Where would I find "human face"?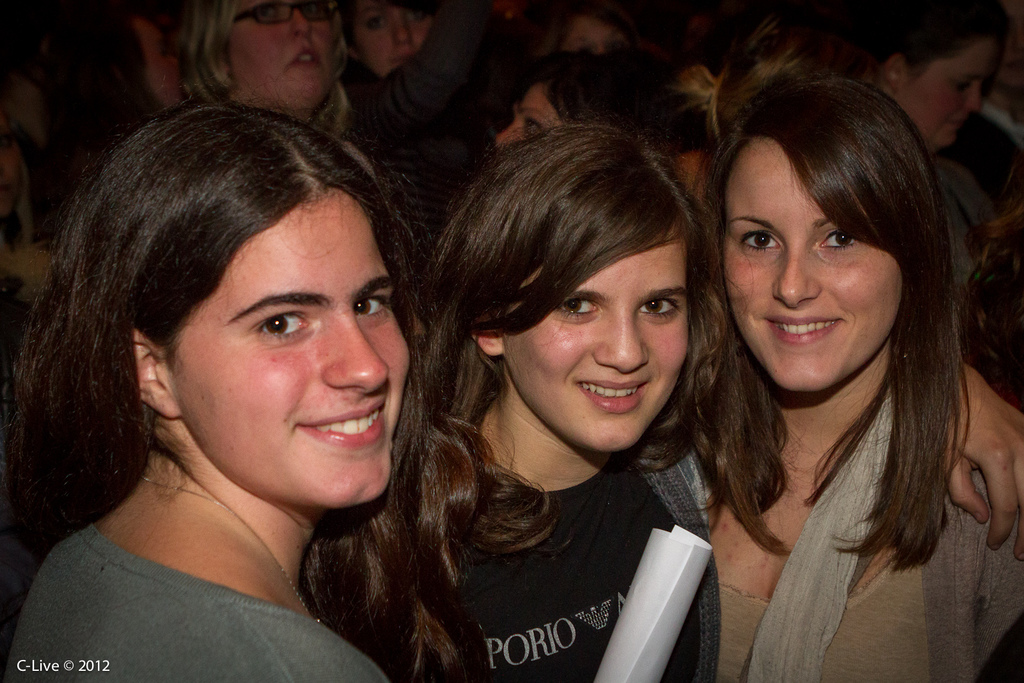
At {"x1": 566, "y1": 19, "x2": 623, "y2": 54}.
